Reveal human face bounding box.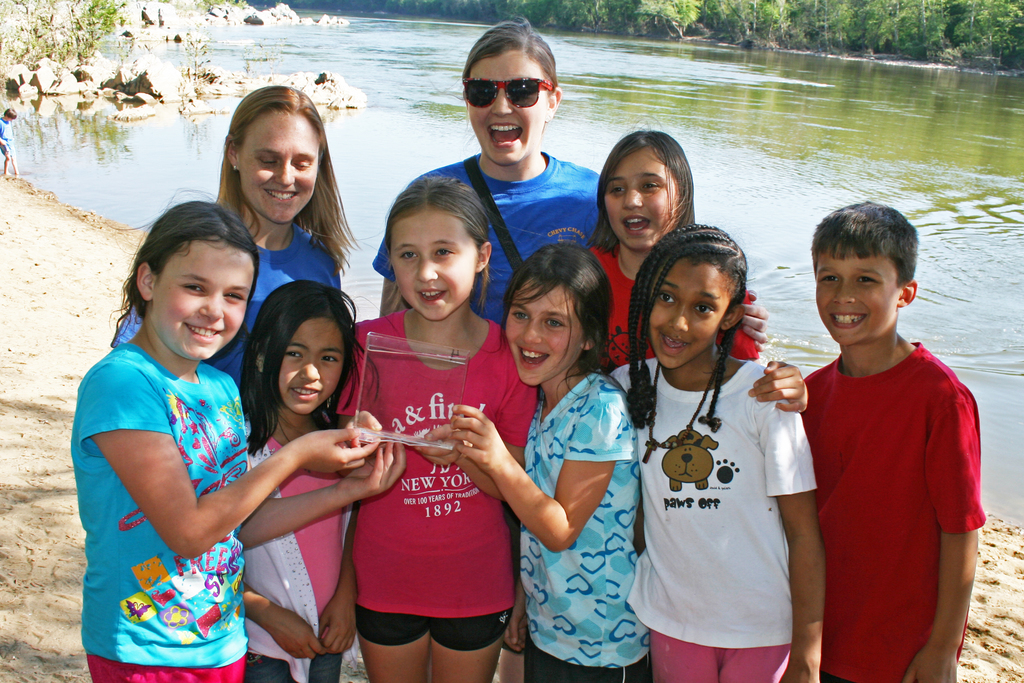
Revealed: {"x1": 235, "y1": 108, "x2": 323, "y2": 224}.
